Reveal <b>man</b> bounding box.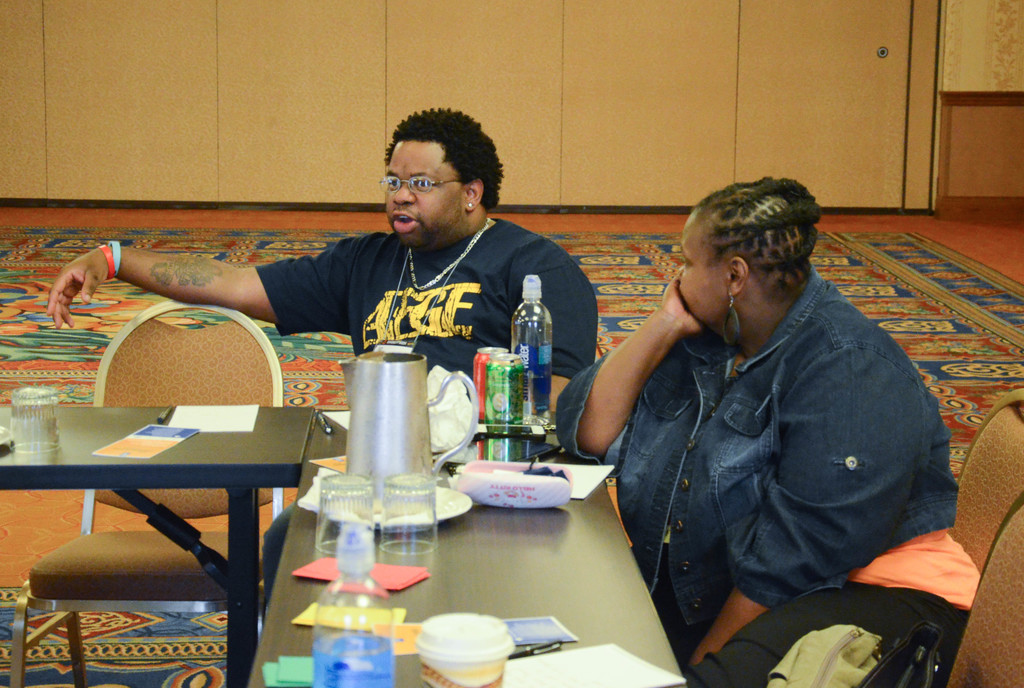
Revealed: 108 150 606 381.
